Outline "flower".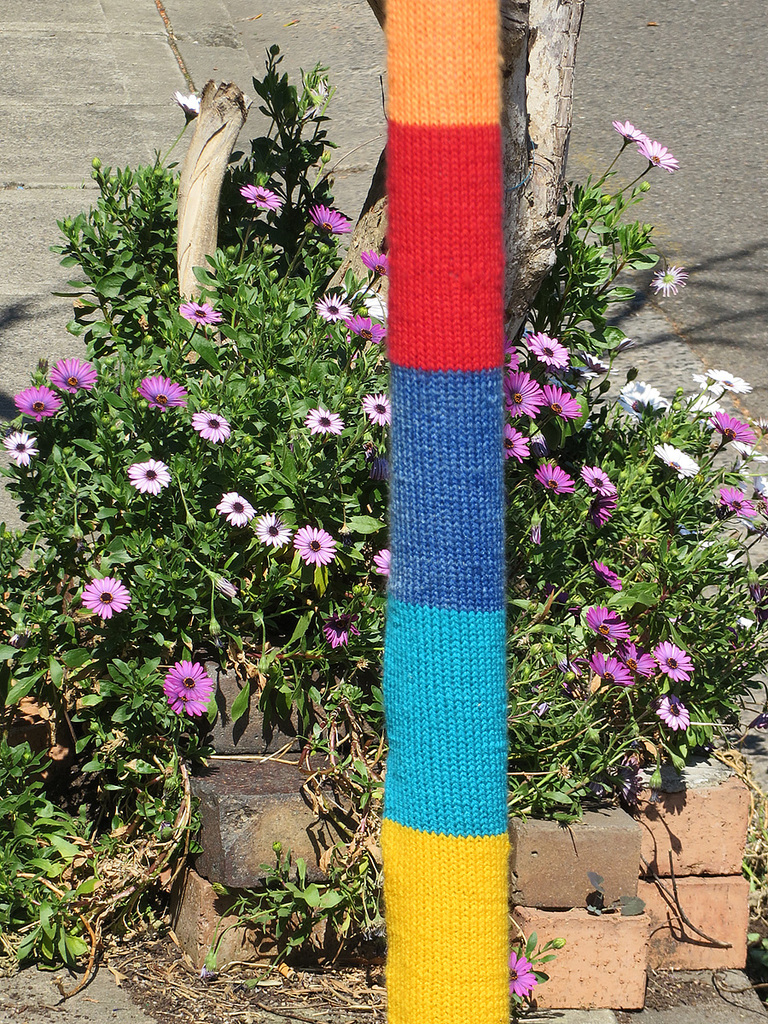
Outline: x1=712, y1=367, x2=748, y2=392.
